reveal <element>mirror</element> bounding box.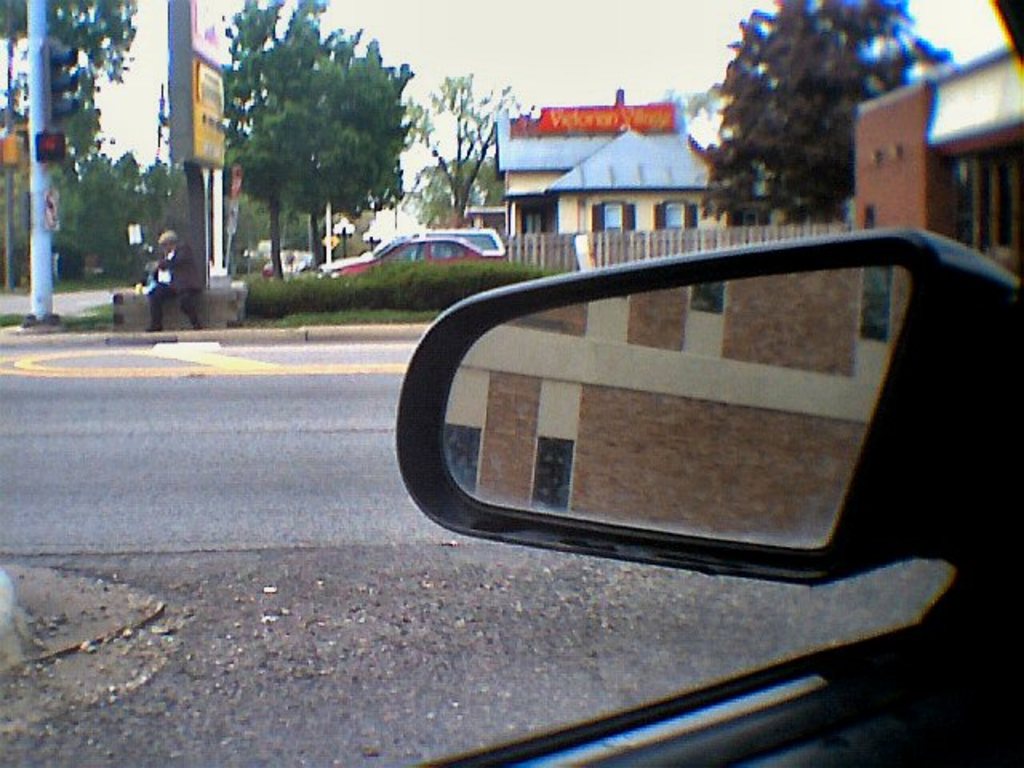
Revealed: crop(438, 264, 912, 550).
